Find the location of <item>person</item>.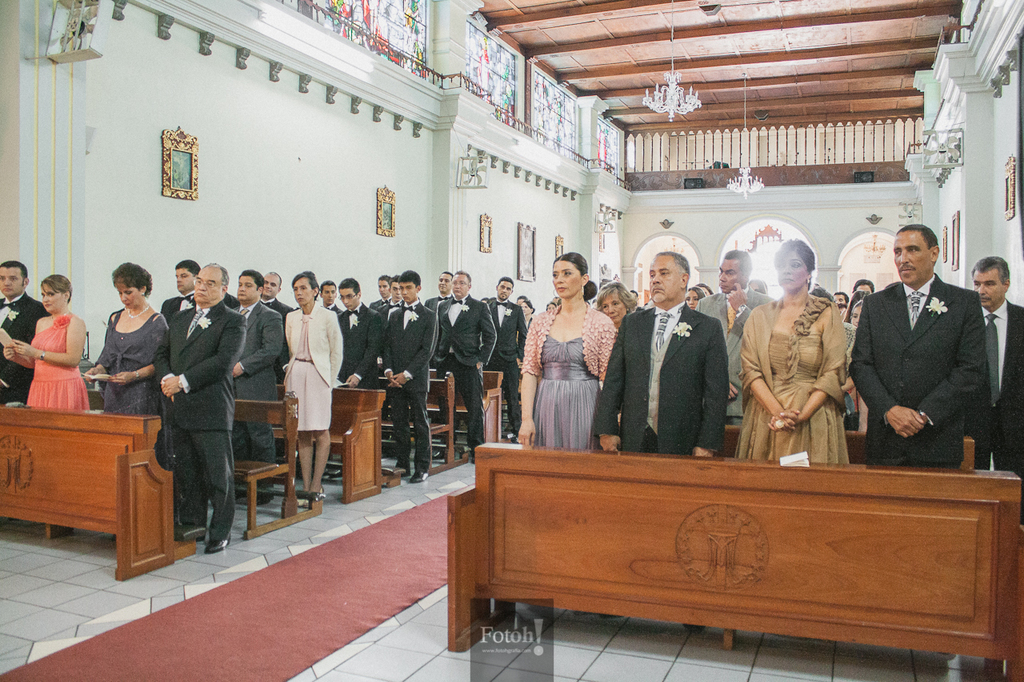
Location: 0, 281, 93, 417.
